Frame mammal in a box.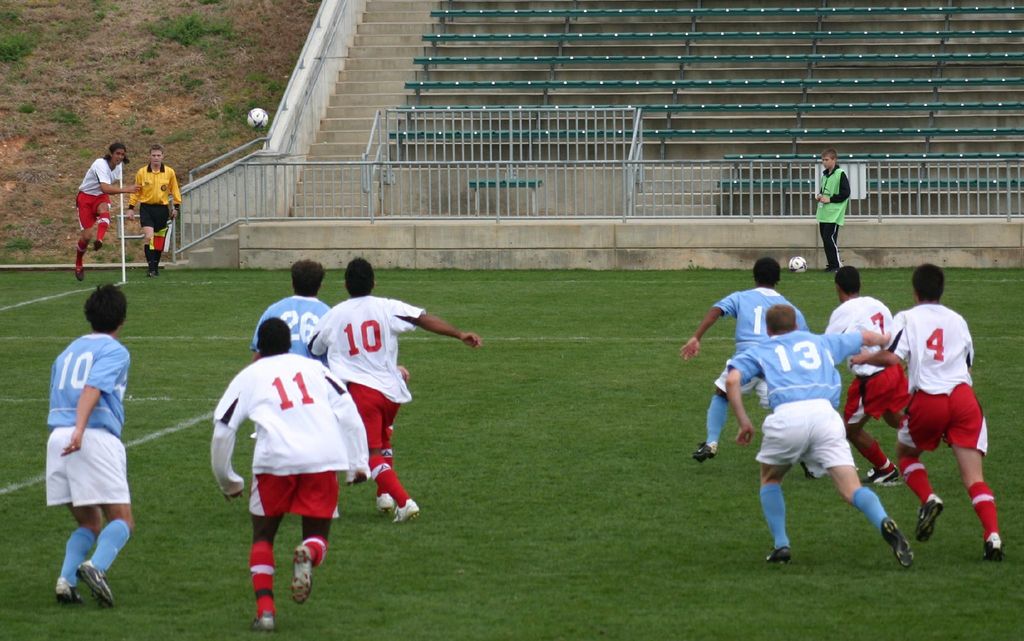
721:304:915:567.
